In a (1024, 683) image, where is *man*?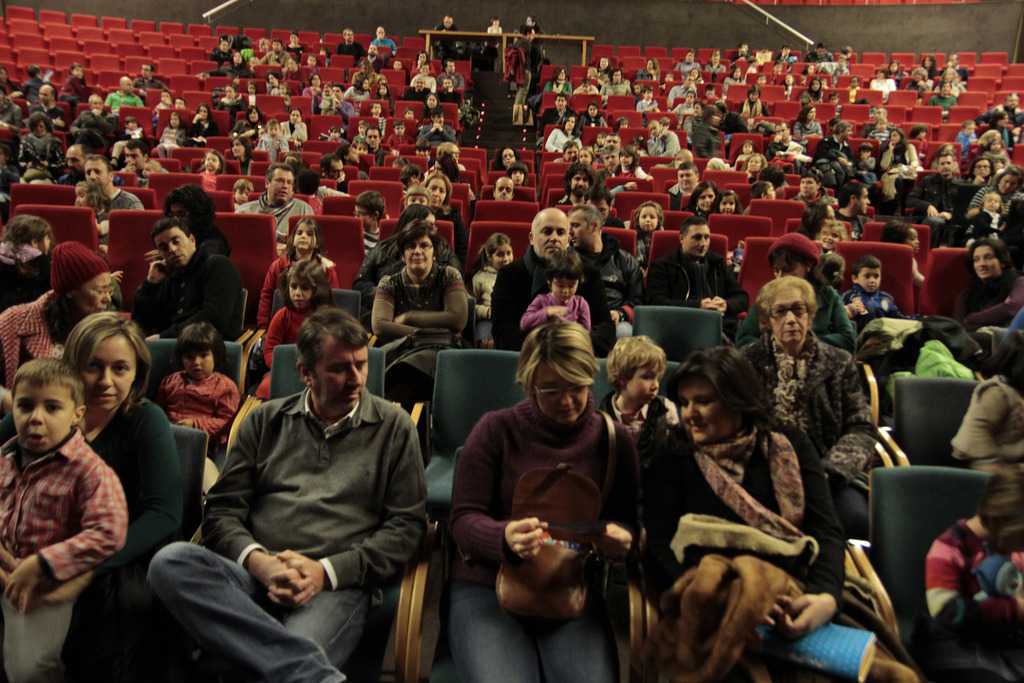
x1=861, y1=108, x2=900, y2=143.
